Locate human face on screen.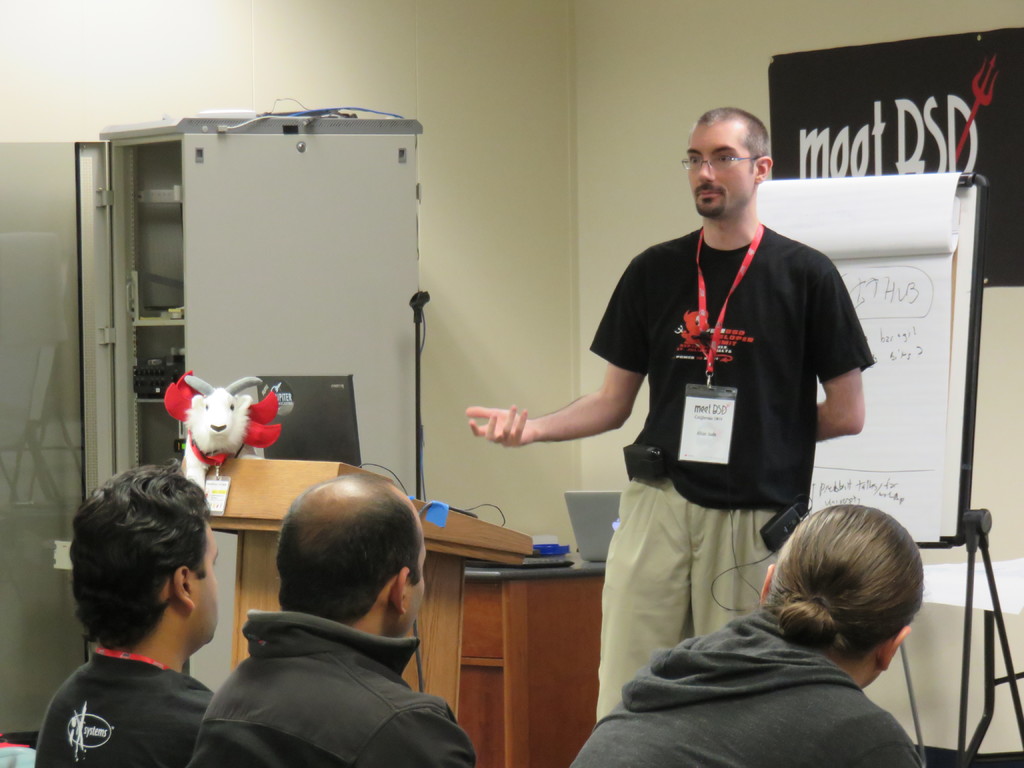
On screen at x1=187 y1=516 x2=224 y2=643.
